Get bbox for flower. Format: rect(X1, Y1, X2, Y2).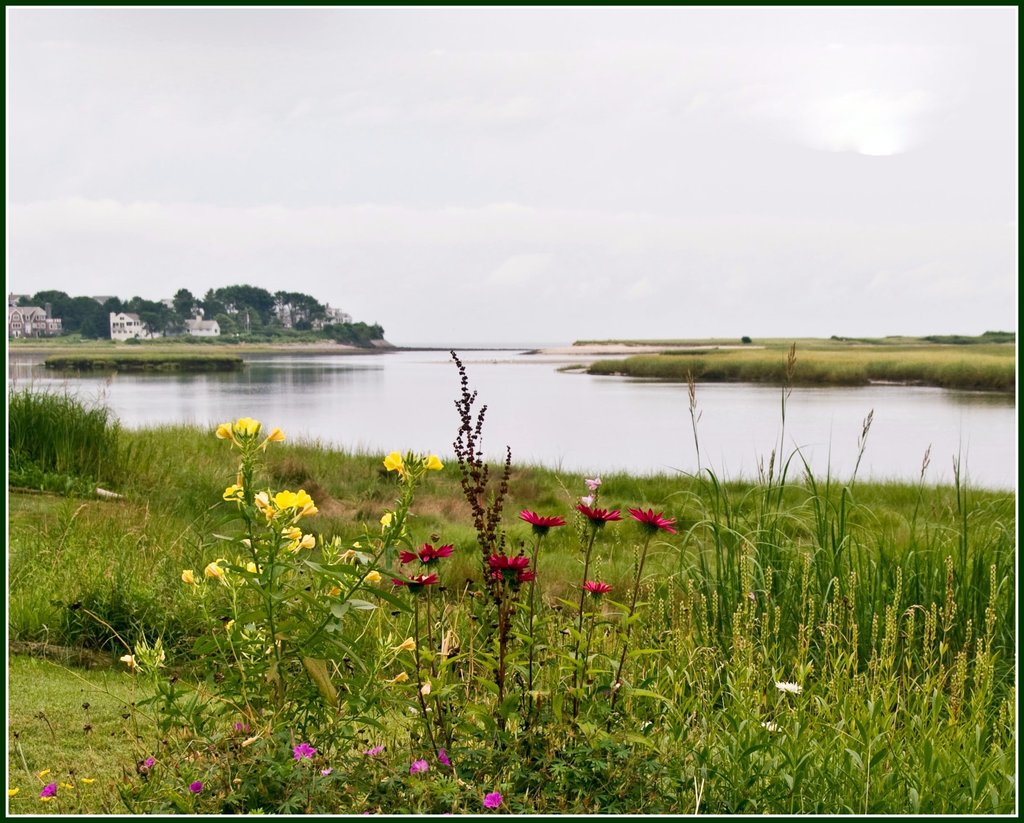
rect(407, 756, 430, 776).
